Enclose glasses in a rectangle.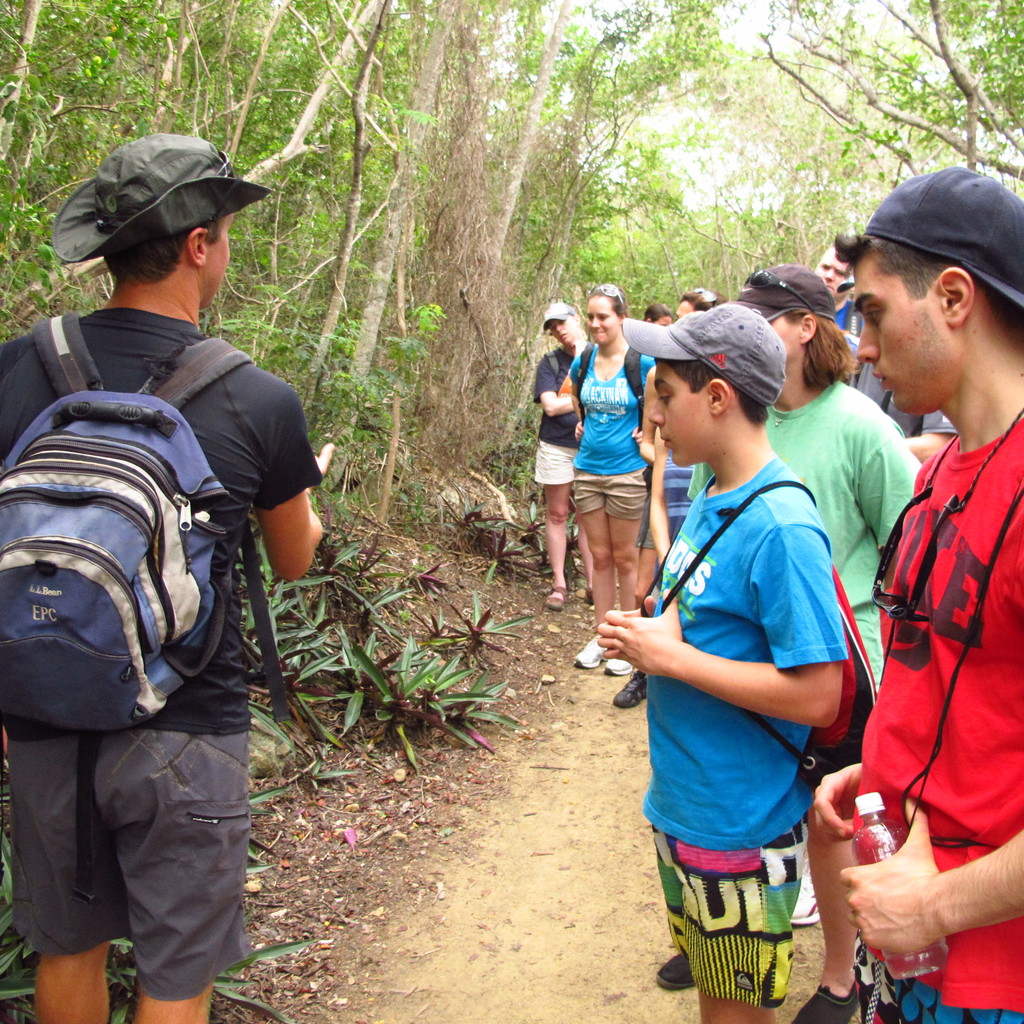
[740, 264, 819, 314].
